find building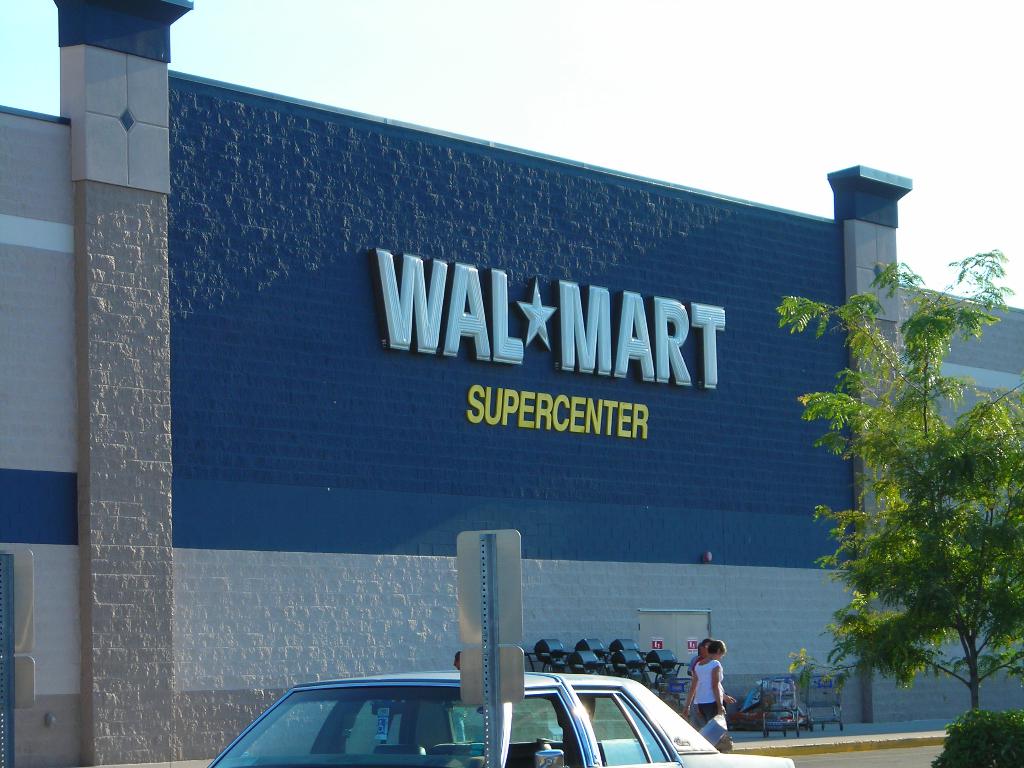
(0, 0, 1023, 767)
